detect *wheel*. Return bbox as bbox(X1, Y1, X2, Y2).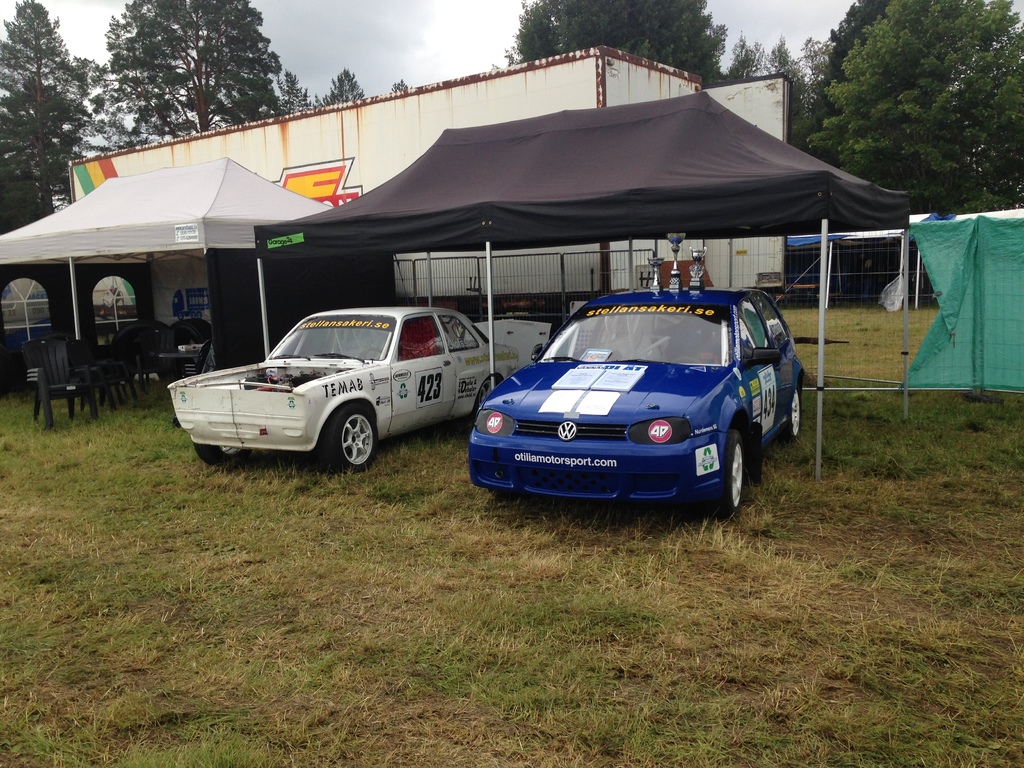
bbox(189, 439, 252, 465).
